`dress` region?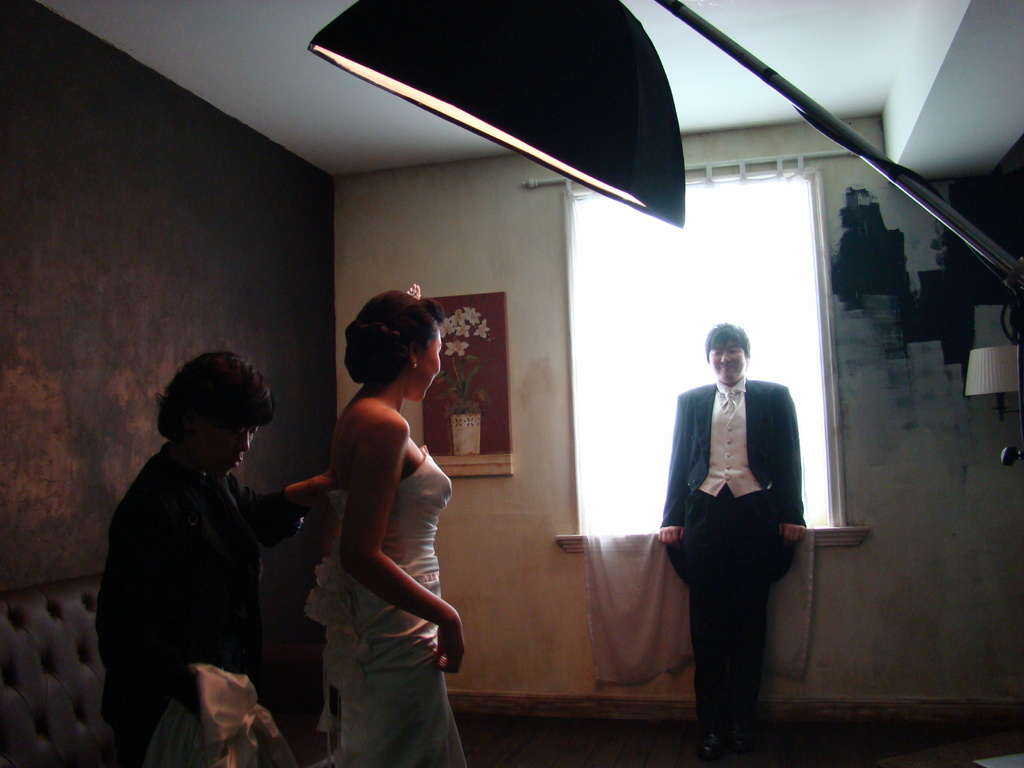
box(145, 447, 469, 767)
